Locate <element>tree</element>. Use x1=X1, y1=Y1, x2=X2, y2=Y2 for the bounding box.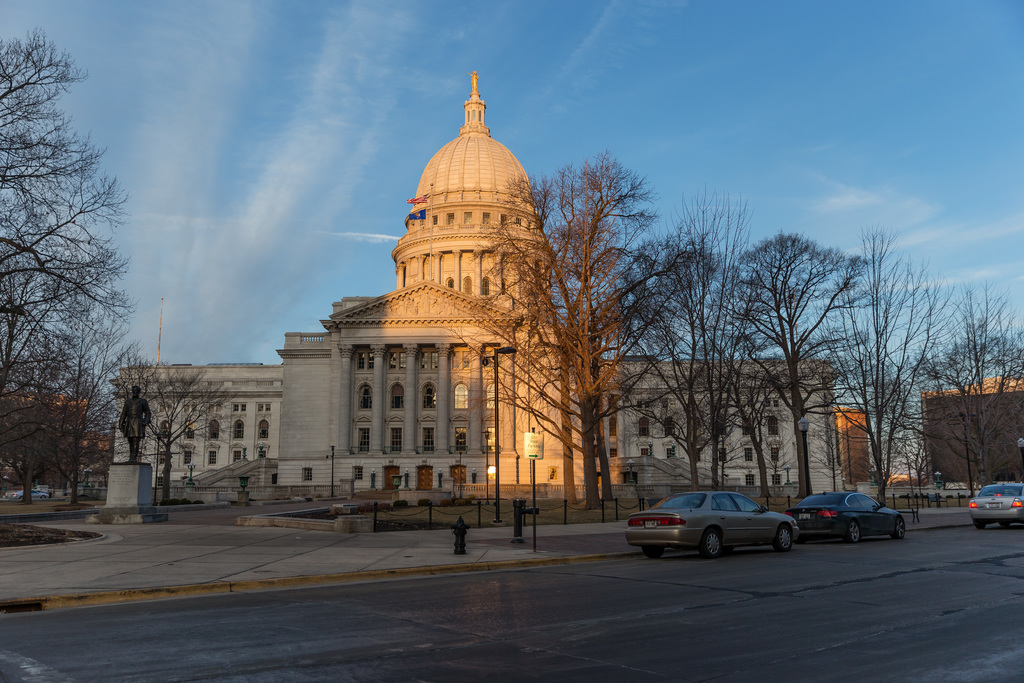
x1=959, y1=407, x2=973, y2=486.
